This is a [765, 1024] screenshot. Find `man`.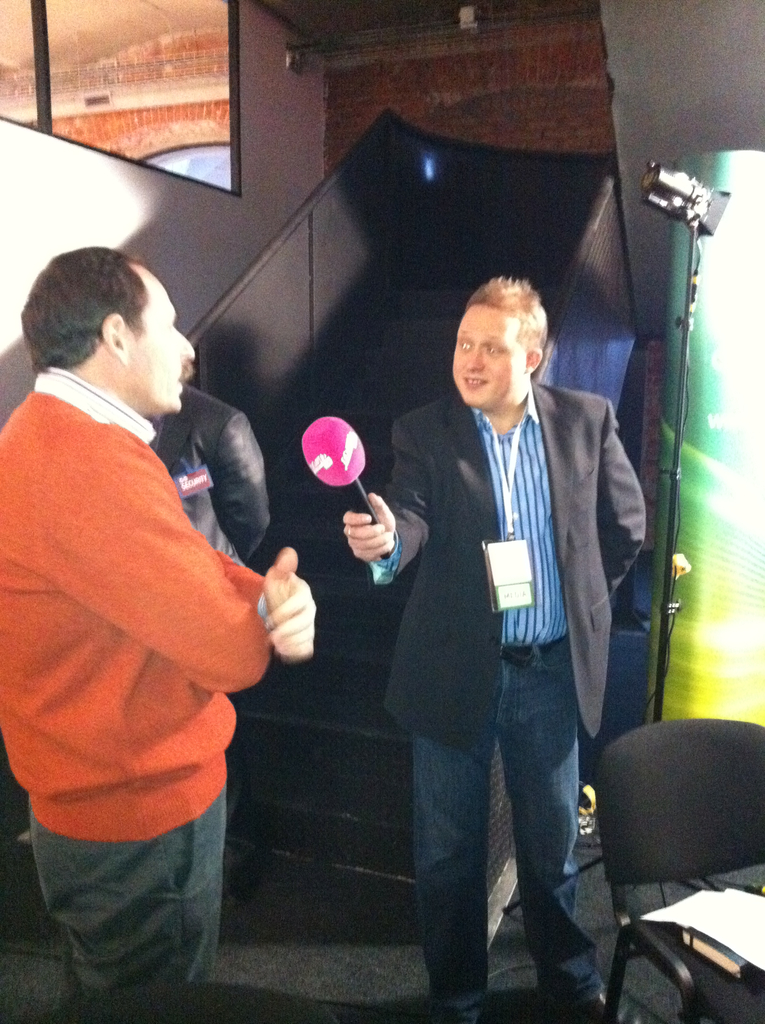
Bounding box: <box>343,273,649,1020</box>.
